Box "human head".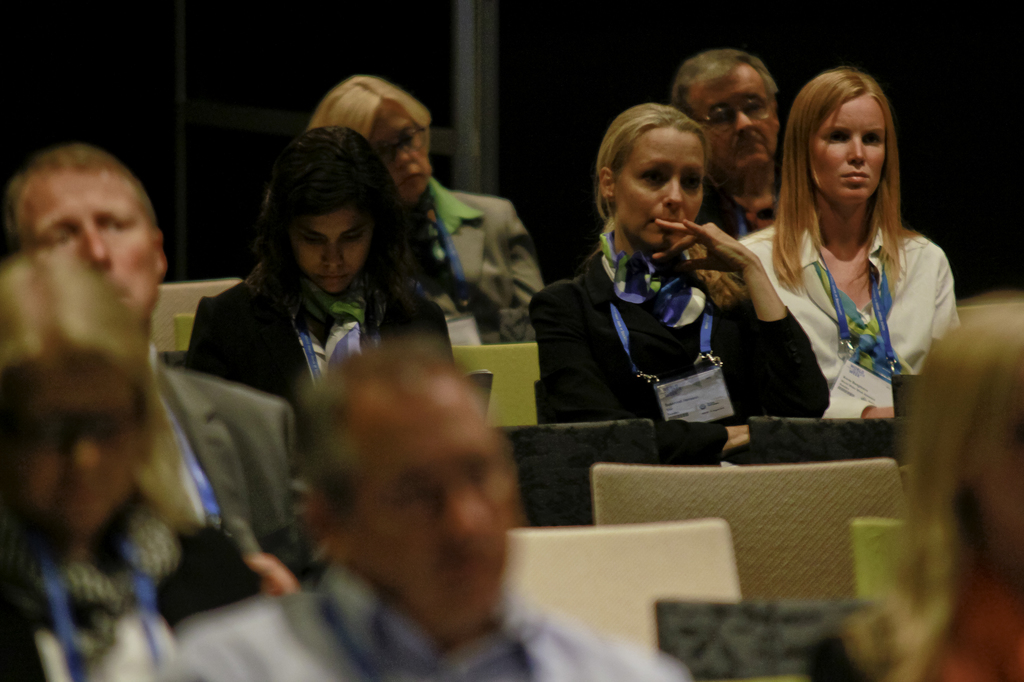
(left=669, top=46, right=781, bottom=185).
